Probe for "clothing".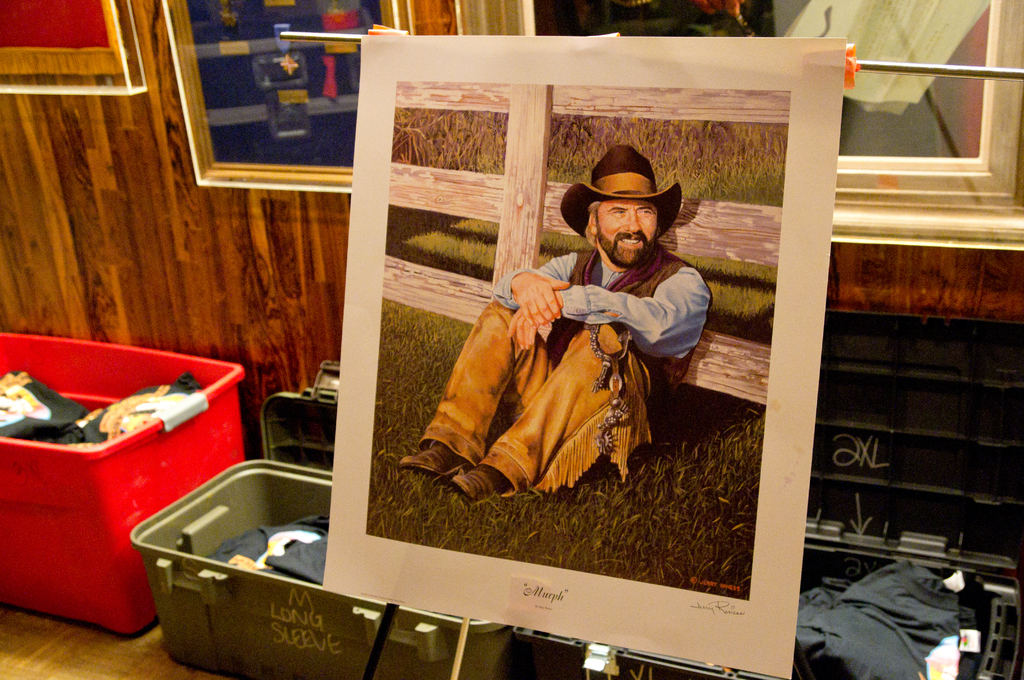
Probe result: box(792, 568, 970, 679).
